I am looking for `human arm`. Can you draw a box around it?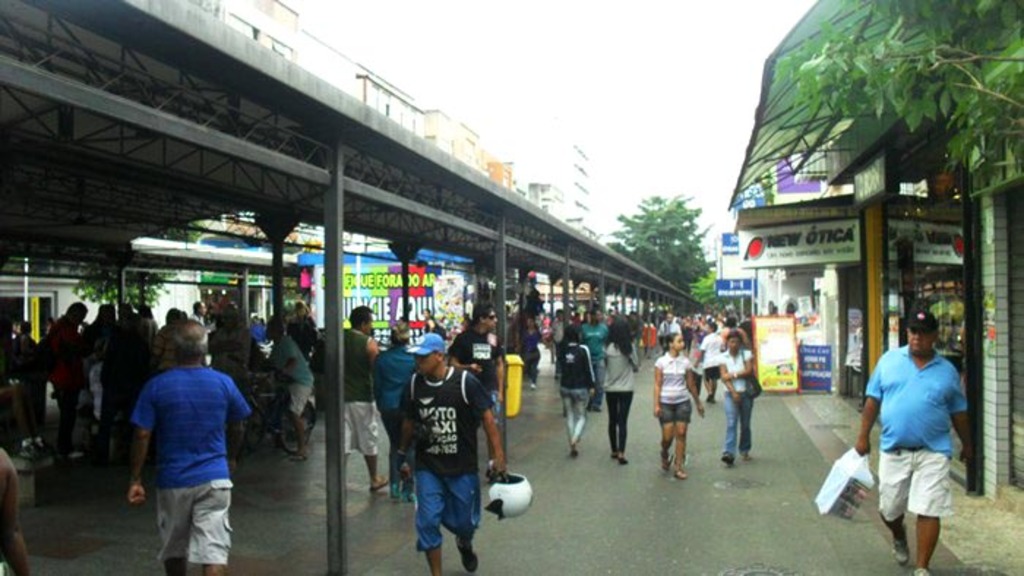
Sure, the bounding box is 683,361,709,420.
